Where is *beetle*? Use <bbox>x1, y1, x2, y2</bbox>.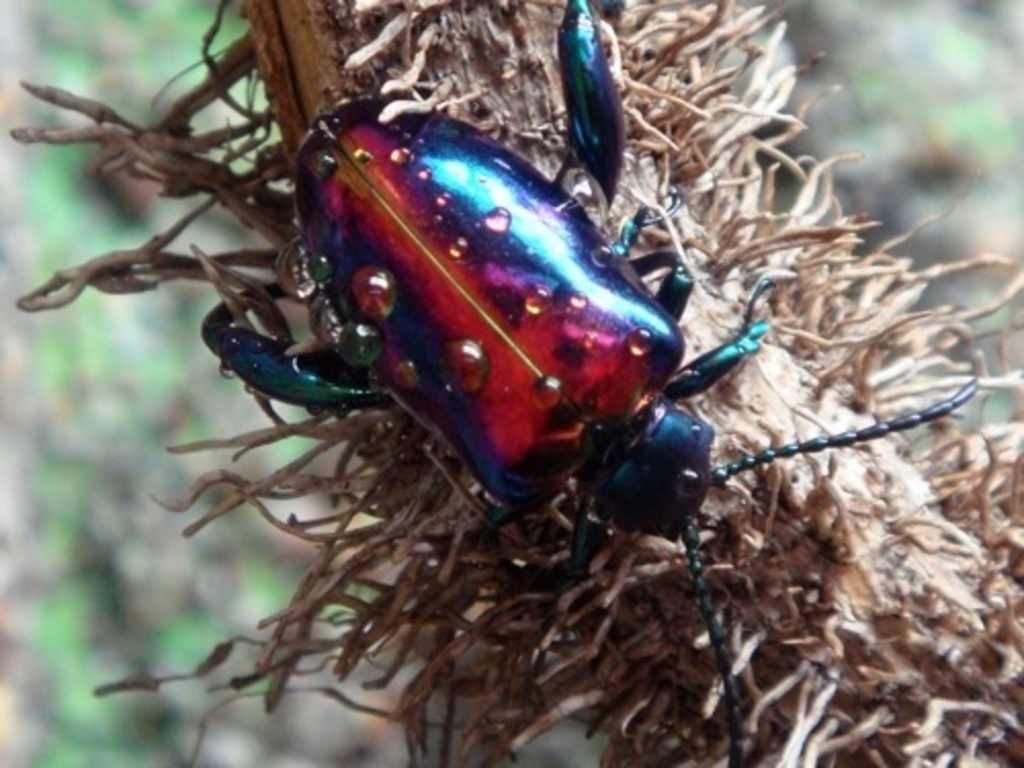
<bbox>164, 37, 926, 612</bbox>.
